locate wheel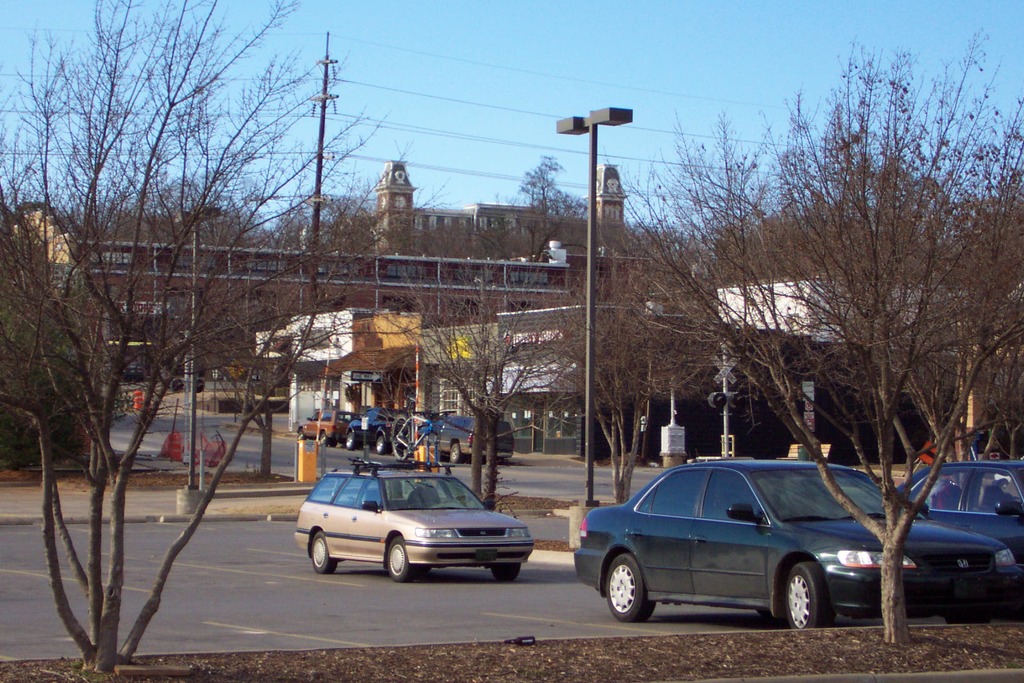
pyautogui.locateOnScreen(349, 432, 355, 450)
